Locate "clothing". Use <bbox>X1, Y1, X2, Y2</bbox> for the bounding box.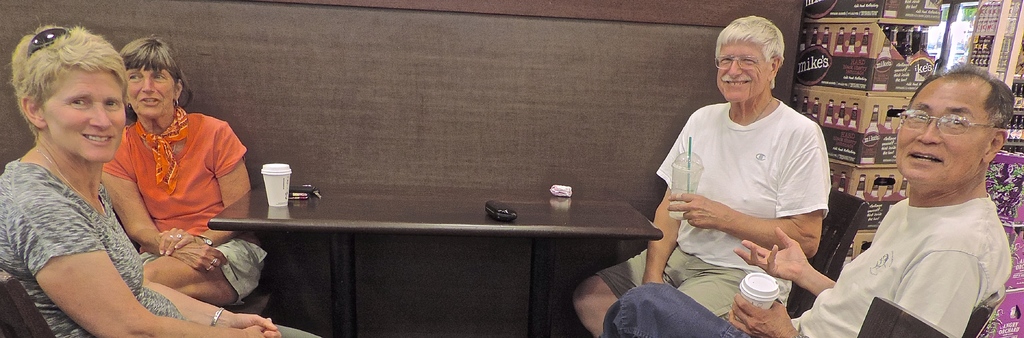
<bbox>107, 98, 276, 301</bbox>.
